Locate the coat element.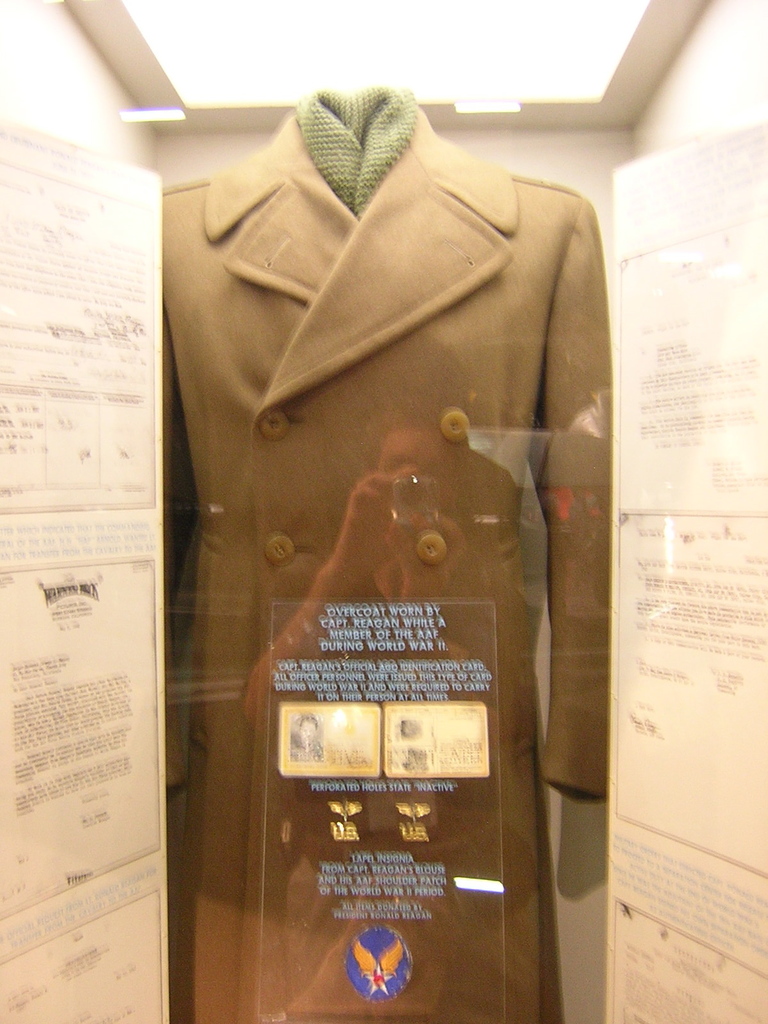
Element bbox: {"x1": 112, "y1": 79, "x2": 687, "y2": 986}.
